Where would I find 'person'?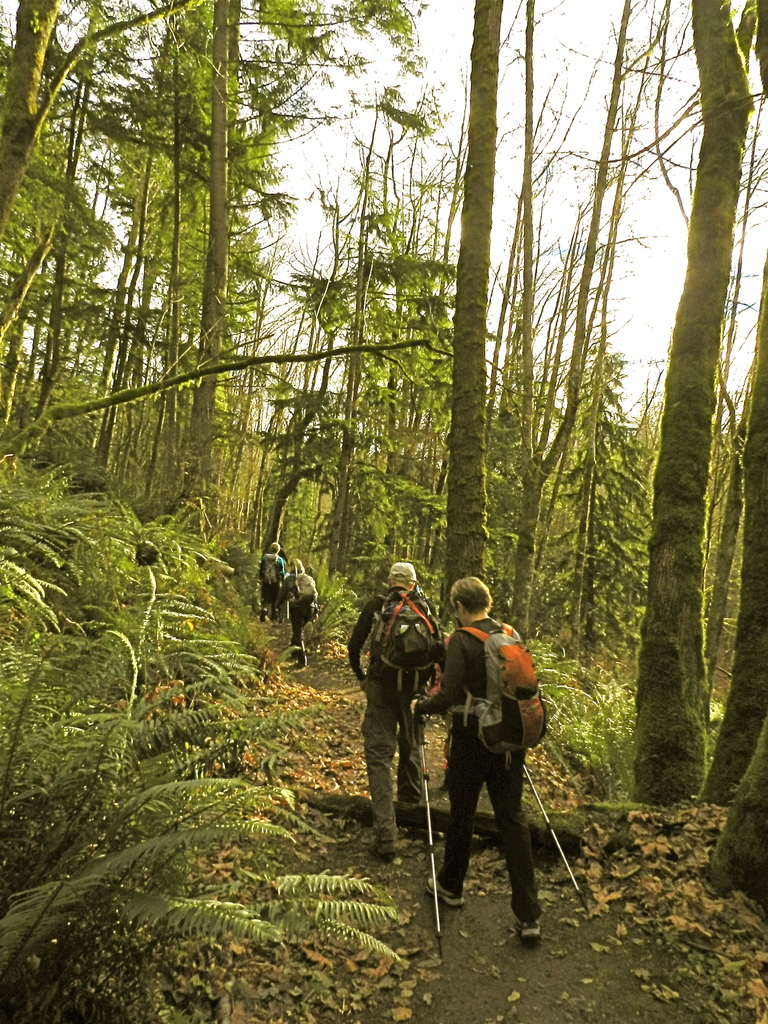
At pyautogui.locateOnScreen(345, 561, 452, 862).
